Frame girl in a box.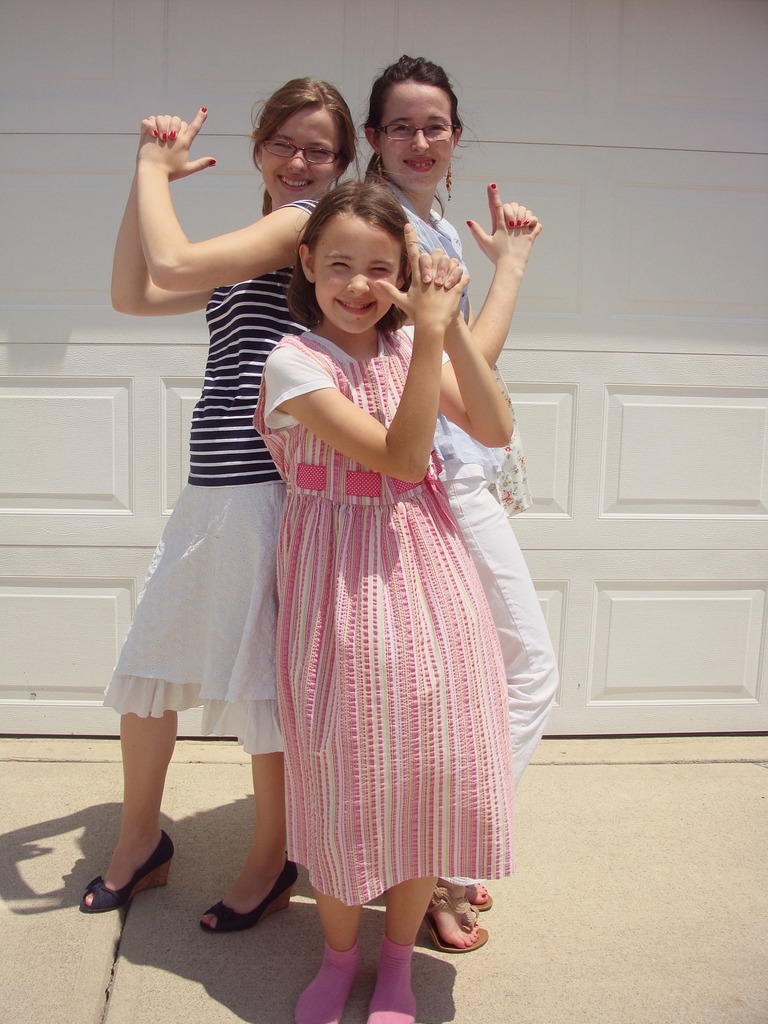
{"left": 77, "top": 72, "right": 369, "bottom": 935}.
